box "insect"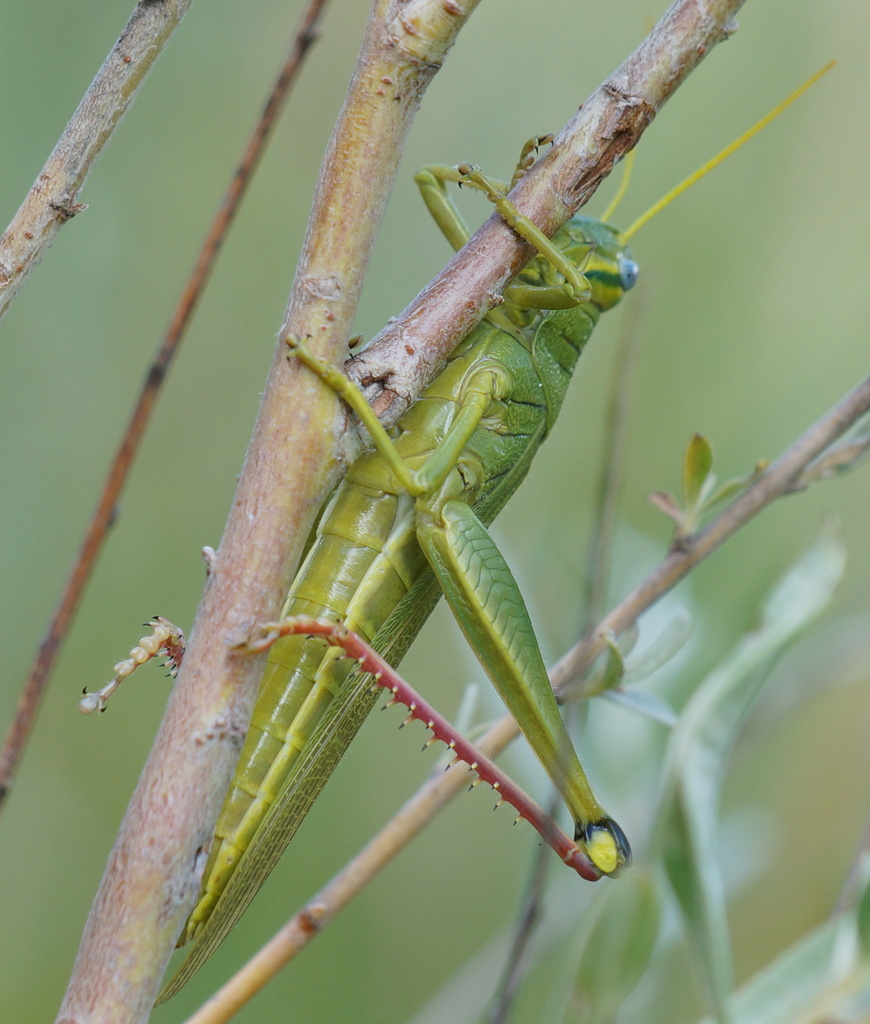
left=77, top=62, right=840, bottom=1007
